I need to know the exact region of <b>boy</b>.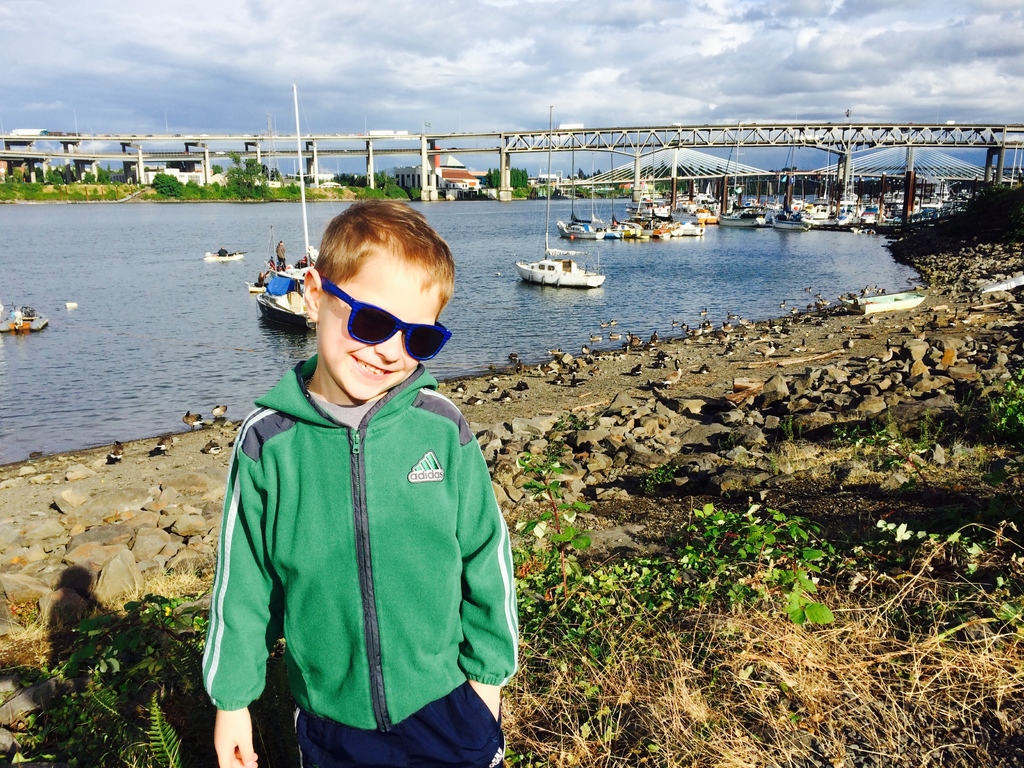
Region: left=195, top=155, right=534, bottom=767.
